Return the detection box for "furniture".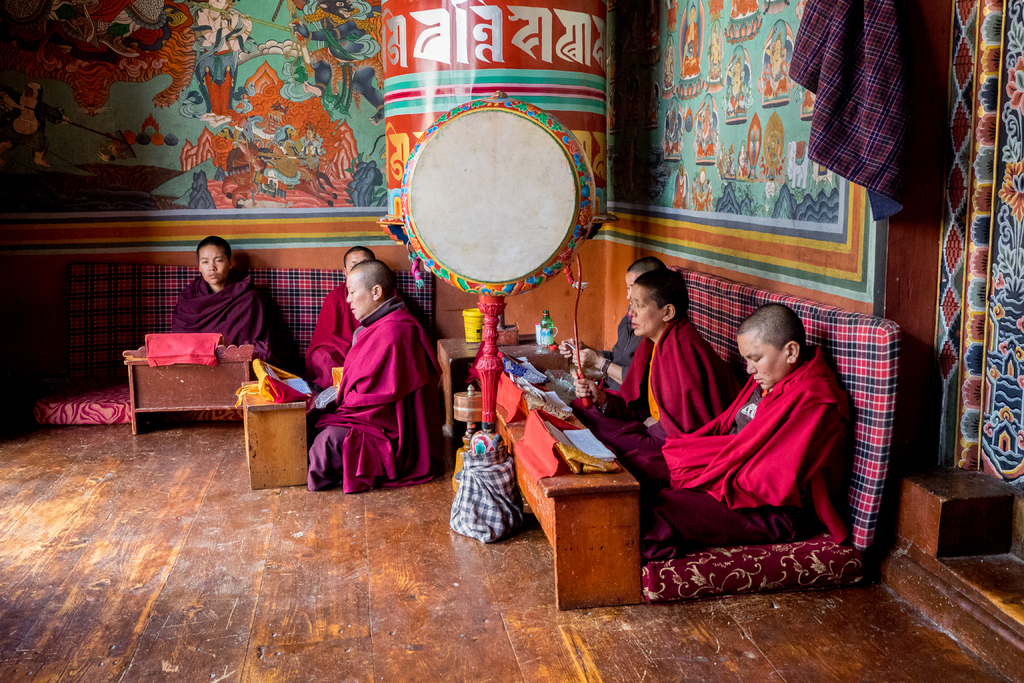
(left=495, top=383, right=635, bottom=613).
